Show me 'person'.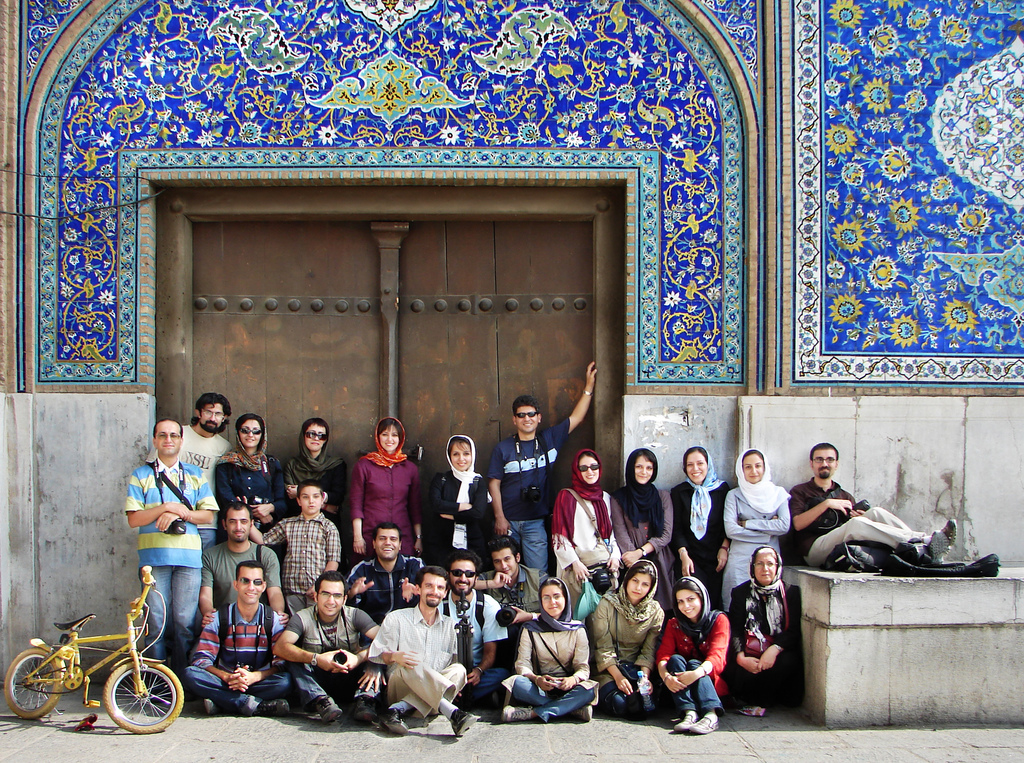
'person' is here: (x1=270, y1=572, x2=391, y2=727).
